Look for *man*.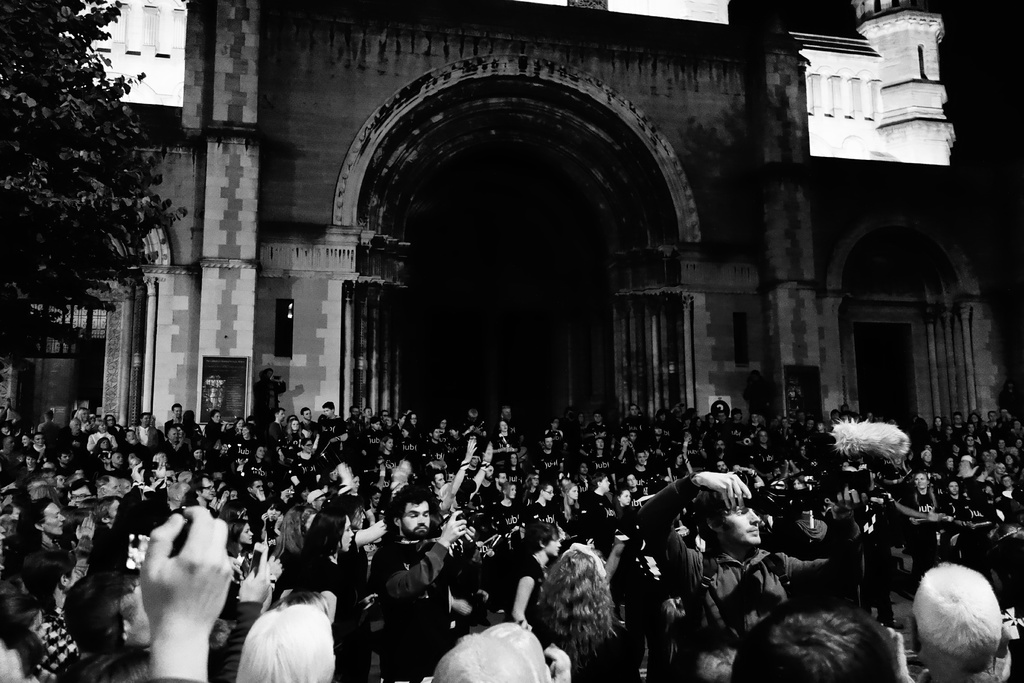
Found: rect(191, 476, 214, 509).
